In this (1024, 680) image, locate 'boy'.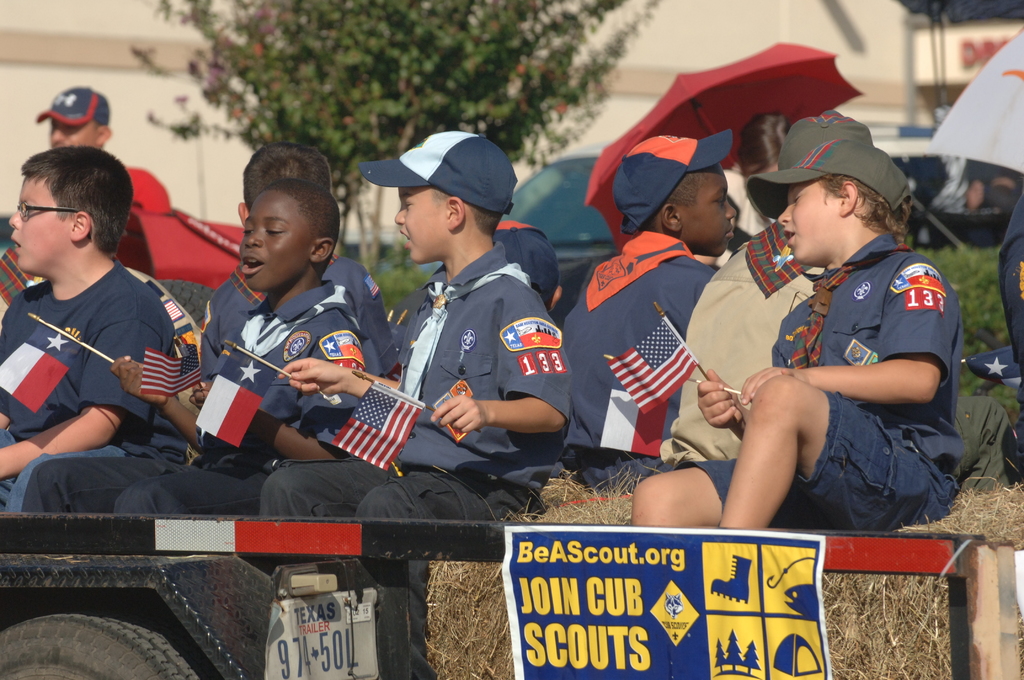
Bounding box: locate(0, 143, 186, 519).
